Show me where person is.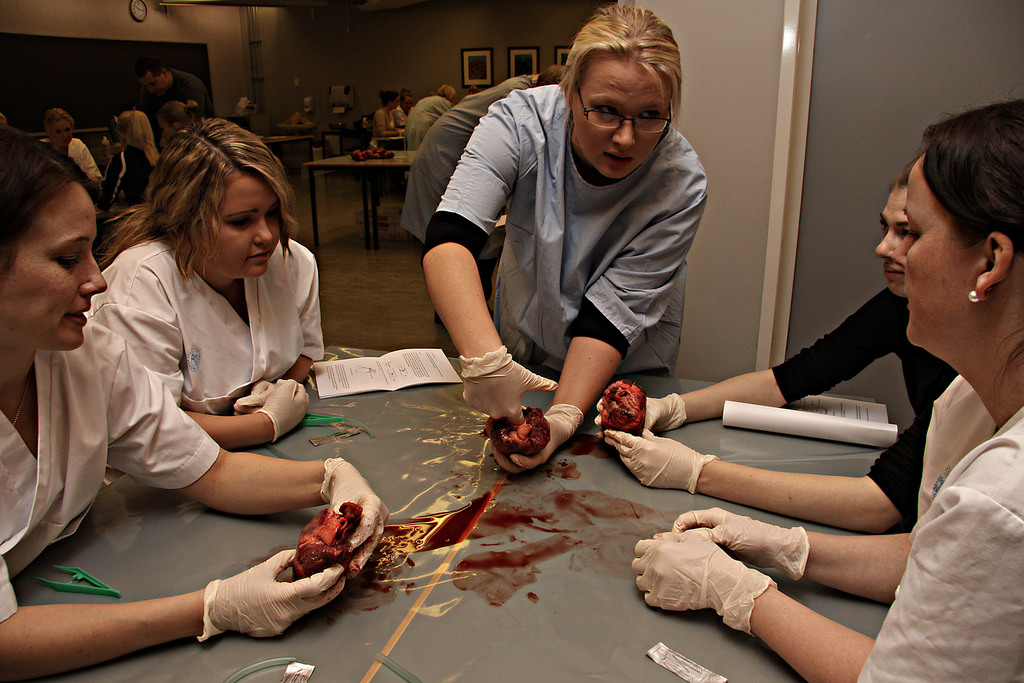
person is at <region>371, 91, 404, 145</region>.
